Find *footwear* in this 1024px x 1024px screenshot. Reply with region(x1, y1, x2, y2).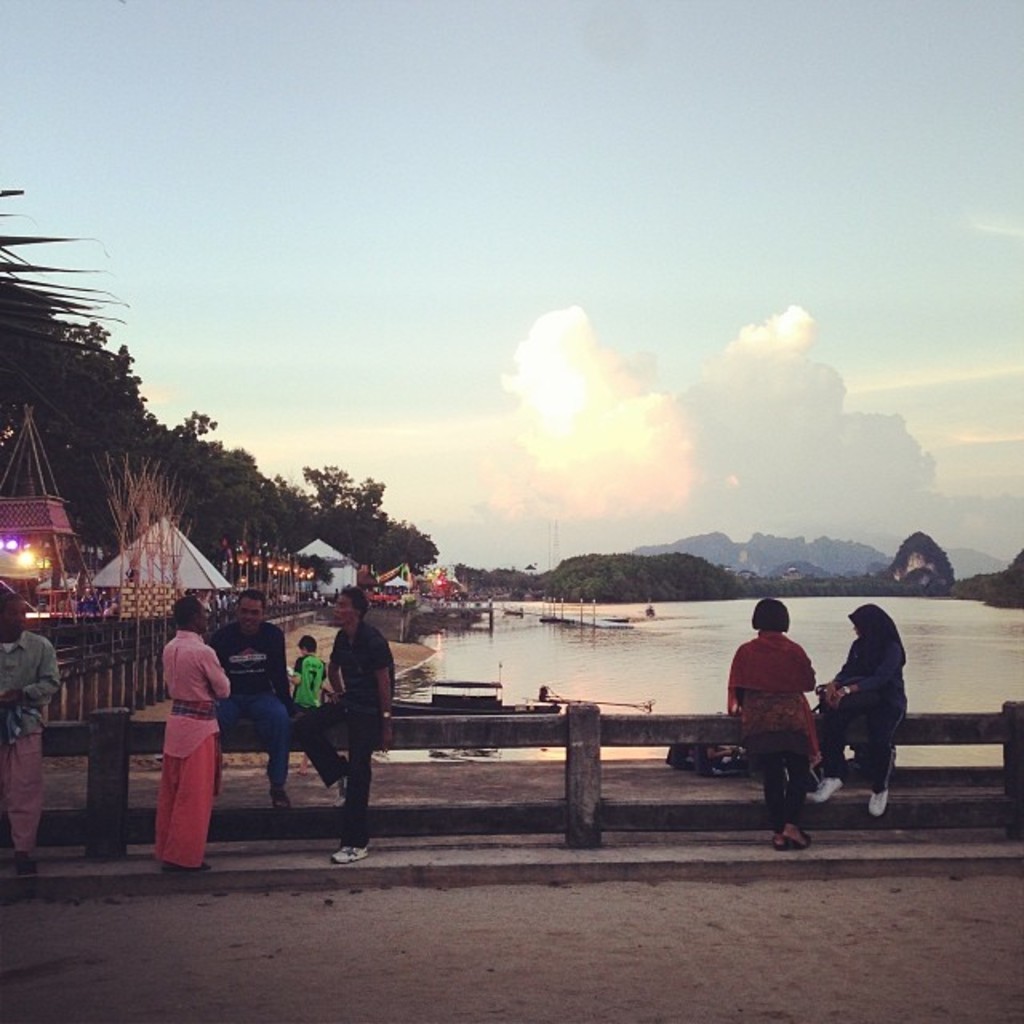
region(267, 786, 290, 811).
